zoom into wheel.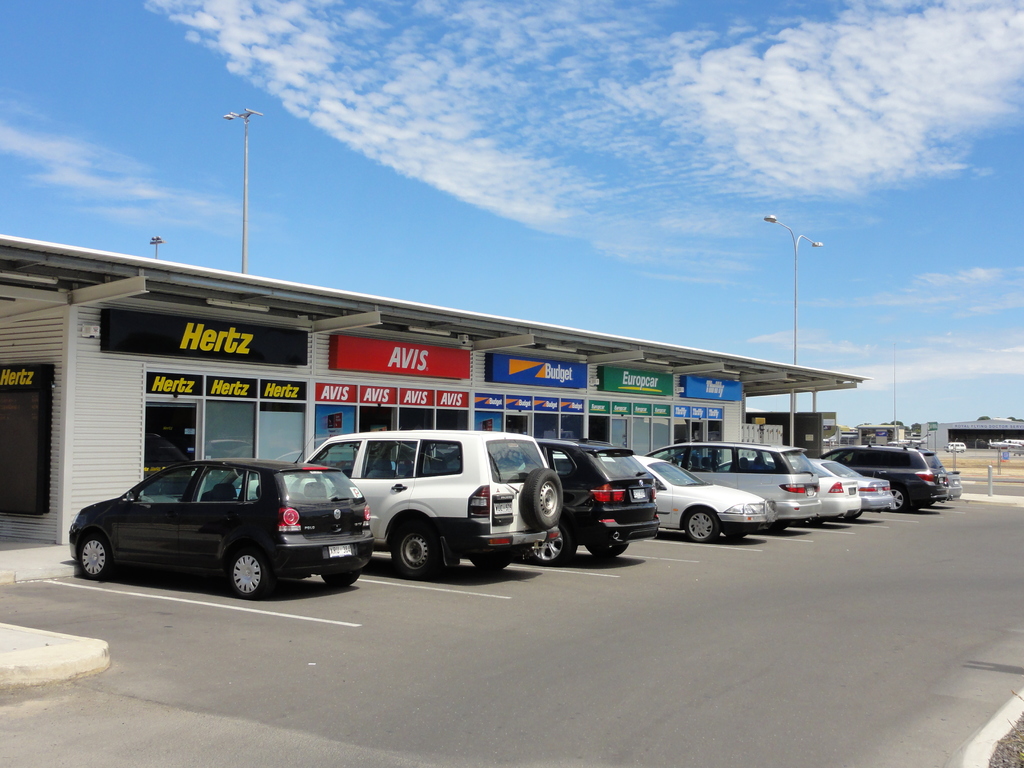
Zoom target: detection(888, 486, 909, 515).
